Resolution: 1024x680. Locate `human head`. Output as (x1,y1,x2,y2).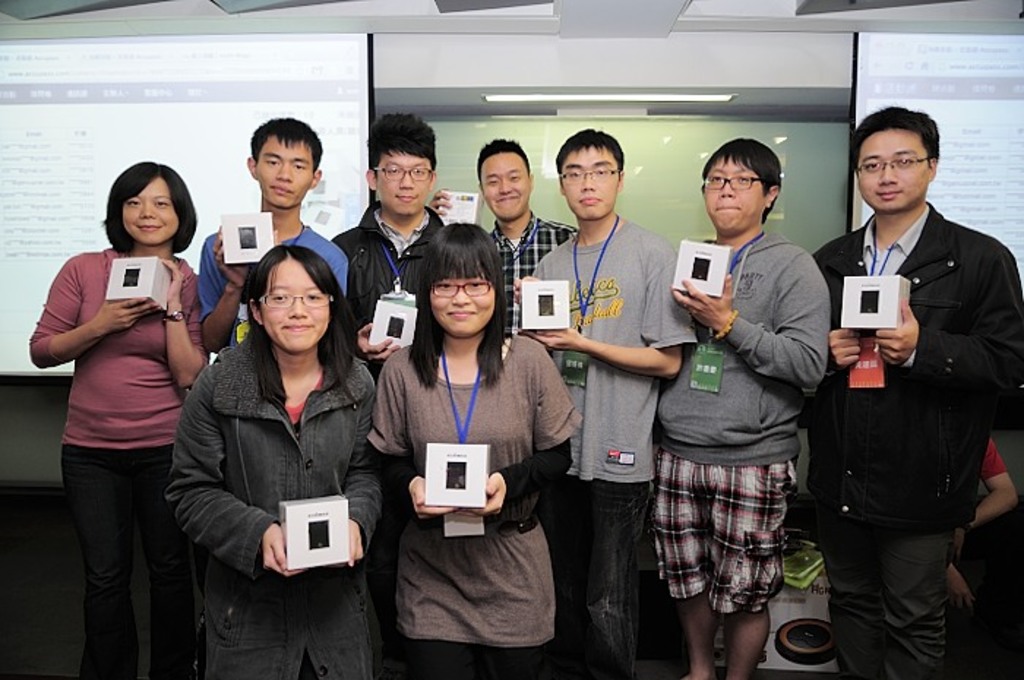
(850,102,942,214).
